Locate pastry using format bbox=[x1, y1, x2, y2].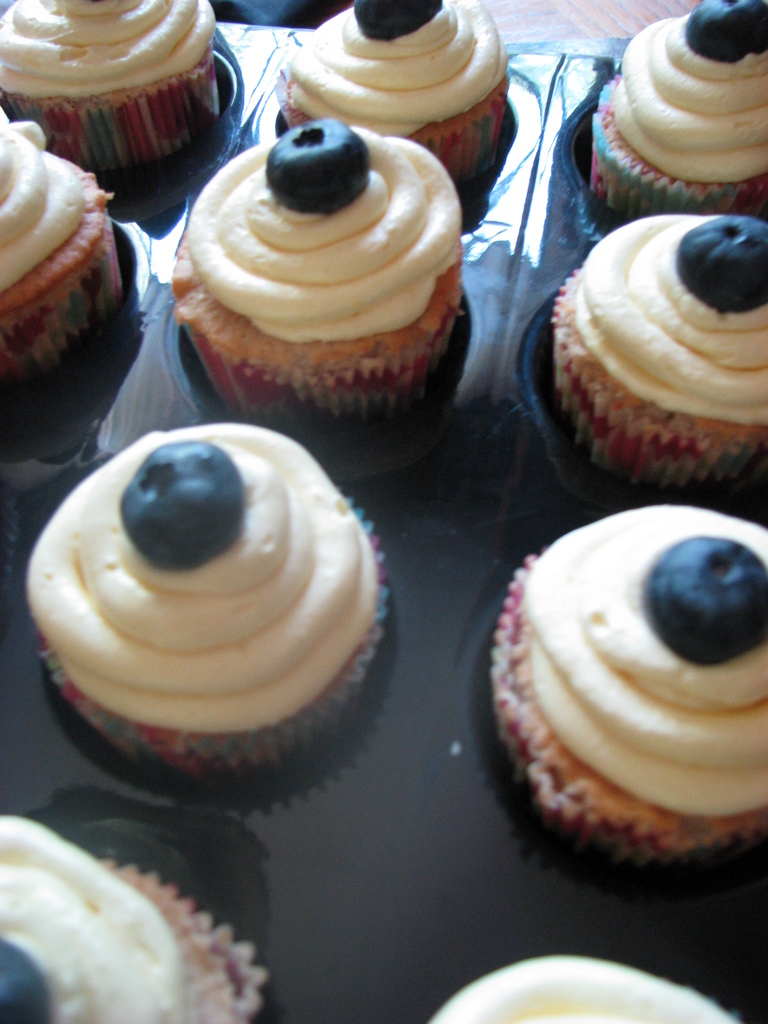
bbox=[460, 503, 767, 879].
